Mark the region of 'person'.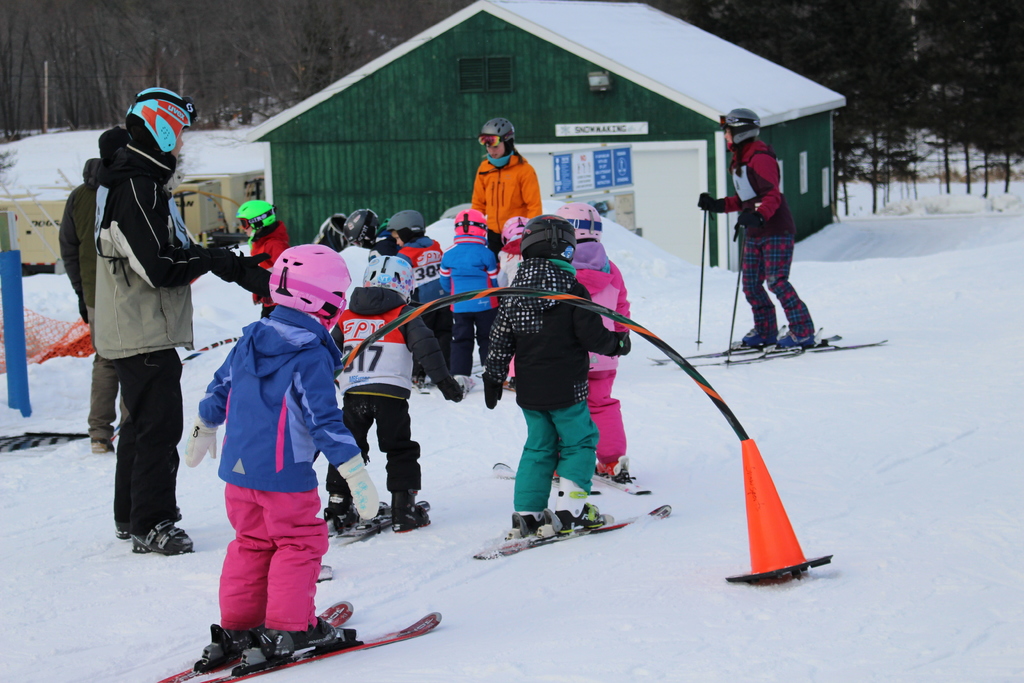
Region: box(343, 210, 384, 288).
